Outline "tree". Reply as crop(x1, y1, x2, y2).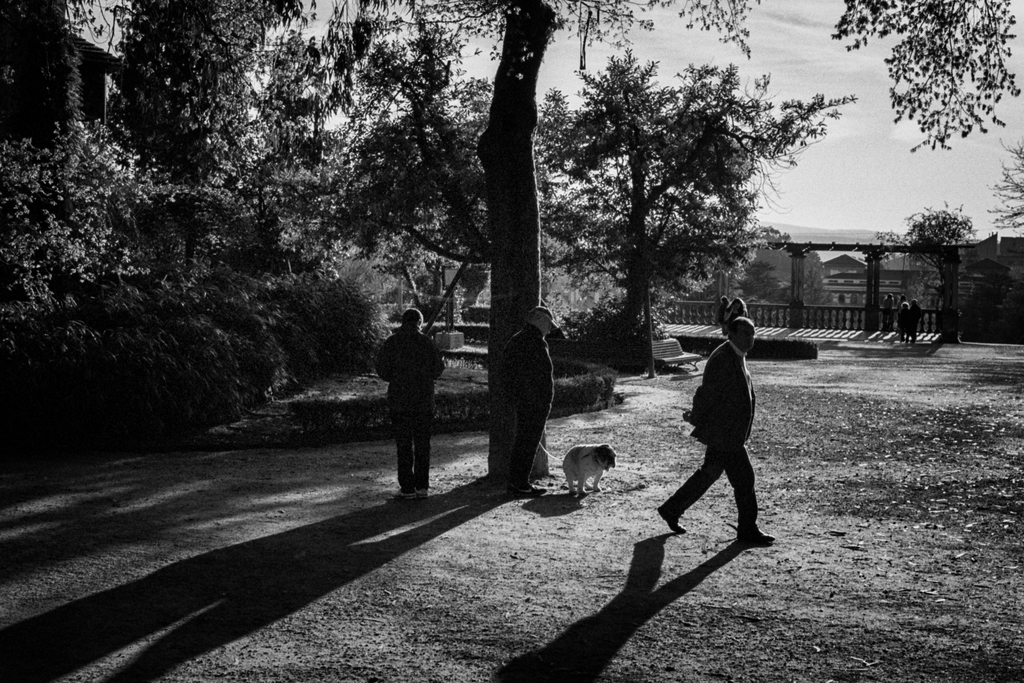
crop(978, 121, 1023, 240).
